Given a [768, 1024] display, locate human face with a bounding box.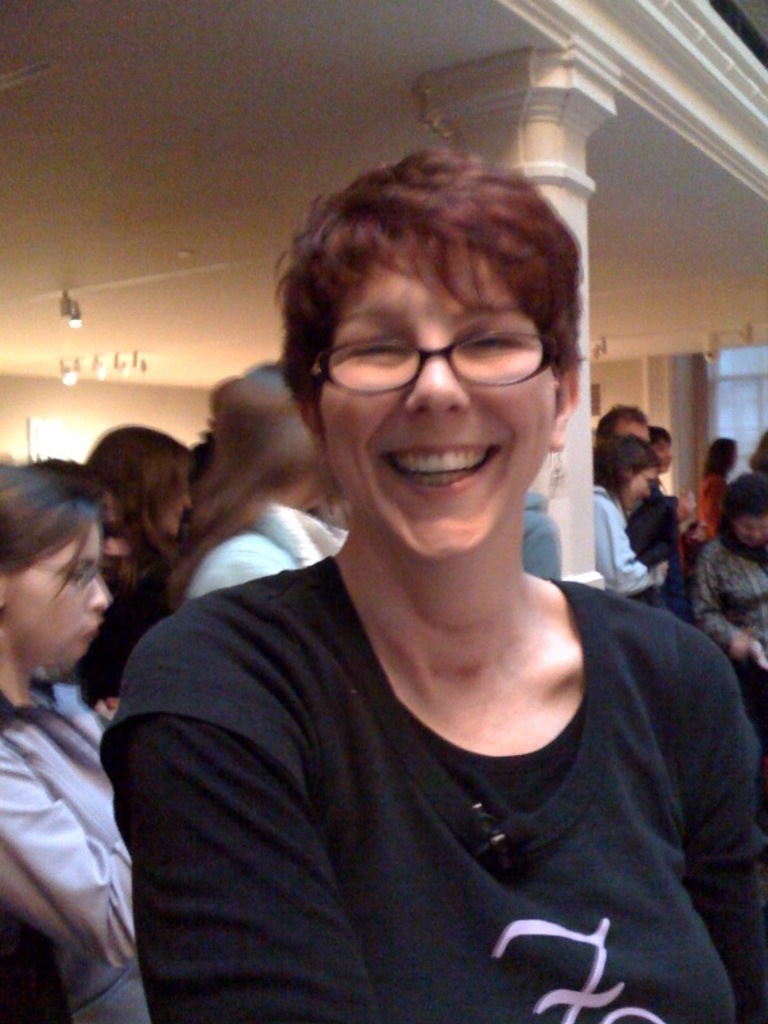
Located: (8,530,119,666).
